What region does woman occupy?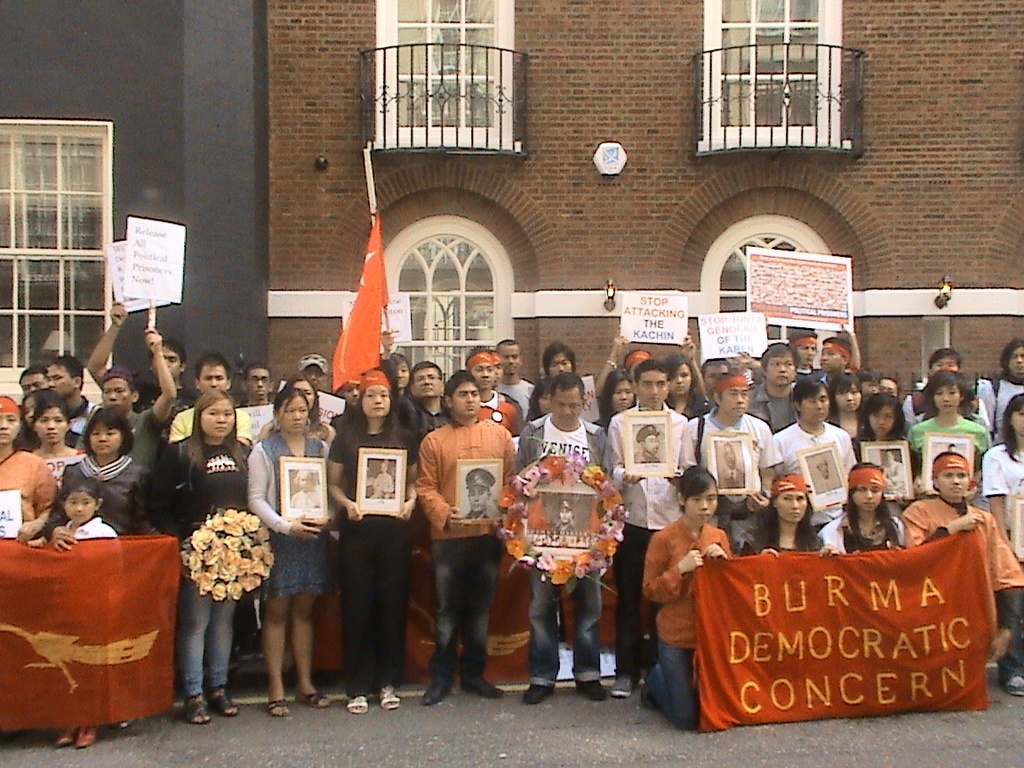
(left=245, top=388, right=328, bottom=716).
